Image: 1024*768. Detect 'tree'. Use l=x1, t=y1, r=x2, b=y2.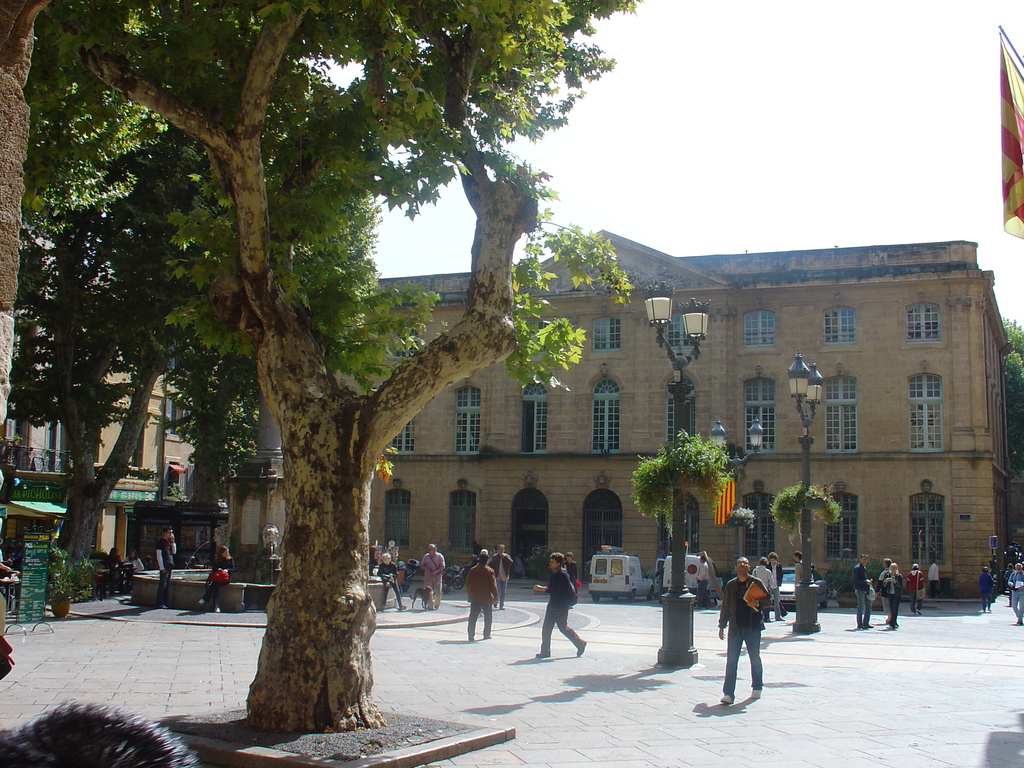
l=1002, t=316, r=1023, b=463.
